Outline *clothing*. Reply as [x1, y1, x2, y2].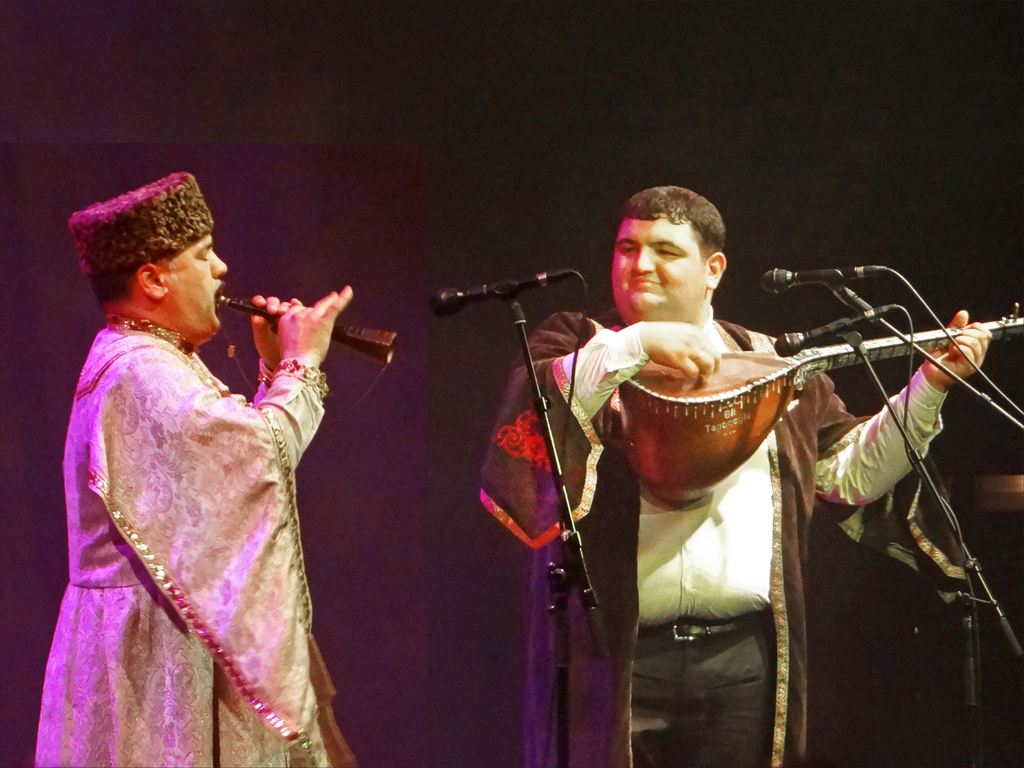
[27, 311, 329, 767].
